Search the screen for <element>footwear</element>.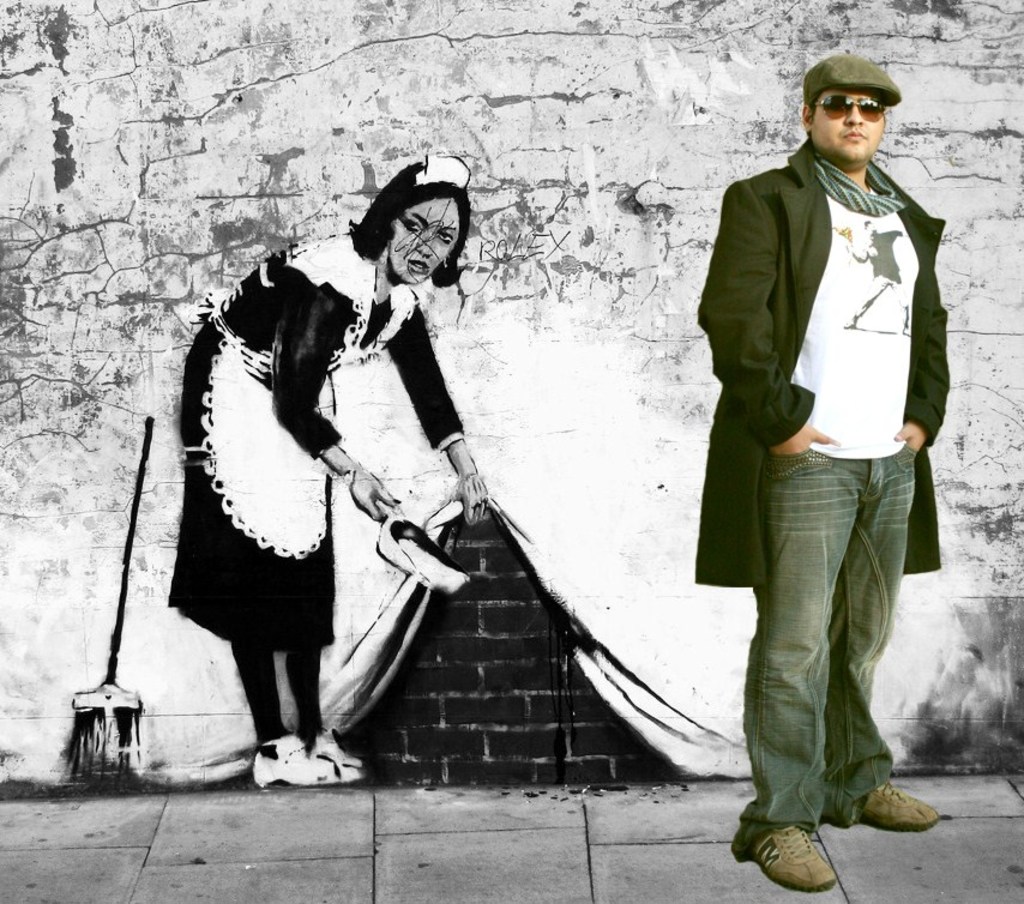
Found at <box>239,717,341,797</box>.
